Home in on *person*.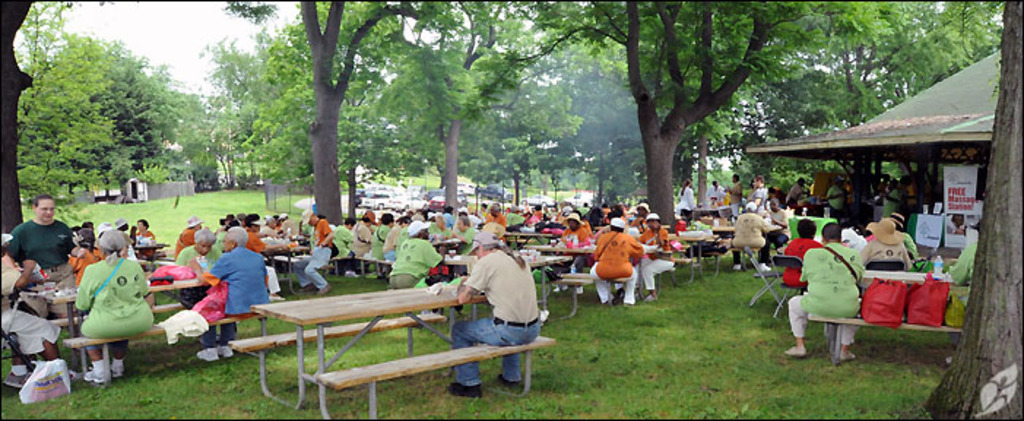
Homed in at left=77, top=218, right=96, bottom=237.
